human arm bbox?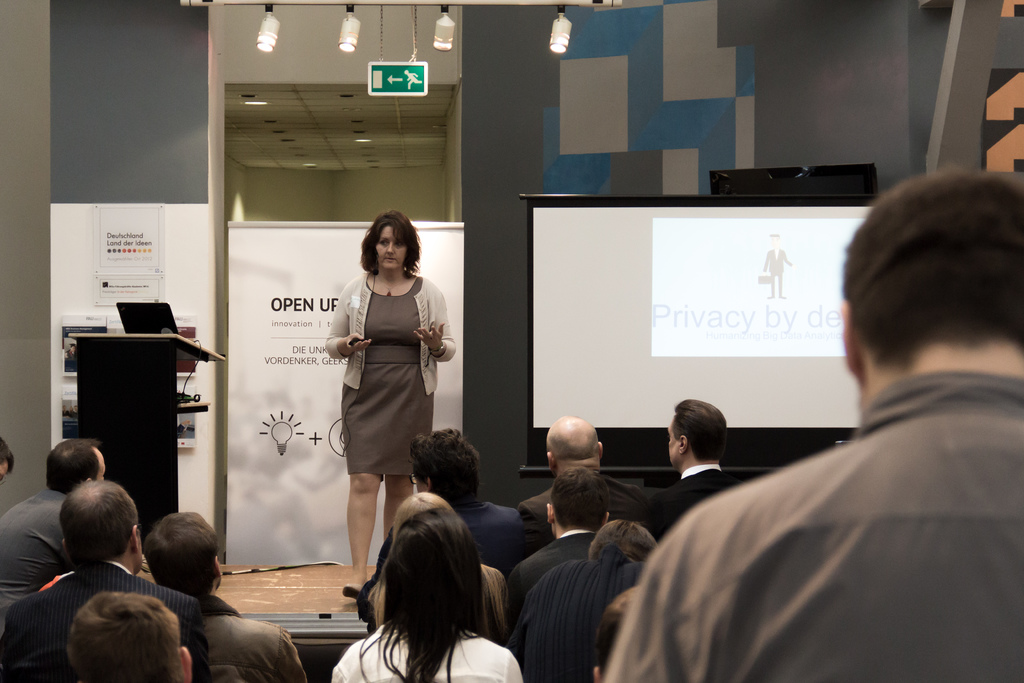
box=[515, 493, 553, 570]
